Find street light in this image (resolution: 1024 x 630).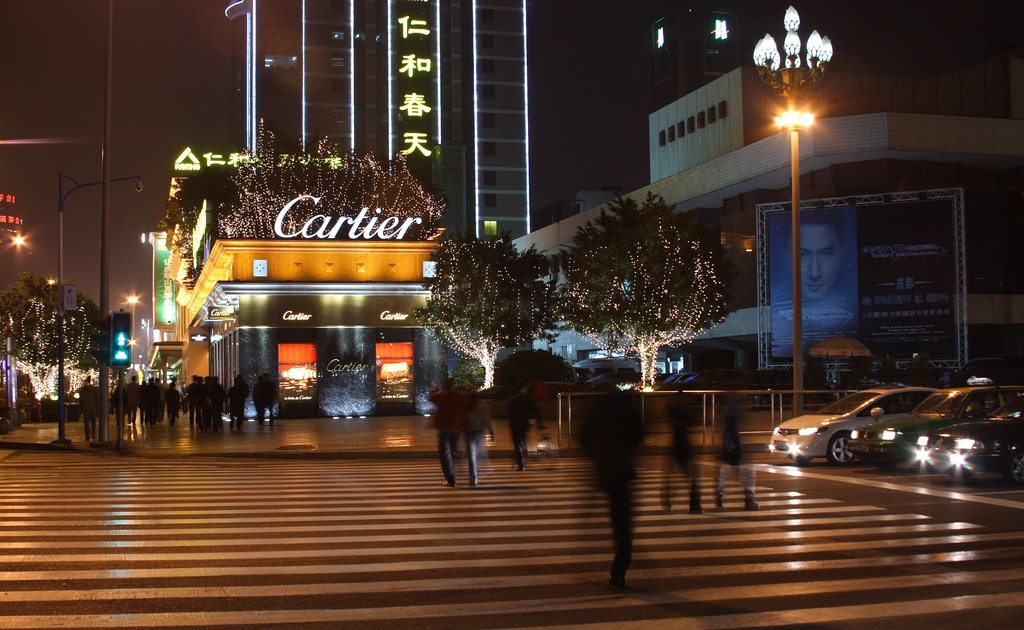
{"left": 0, "top": 225, "right": 33, "bottom": 249}.
